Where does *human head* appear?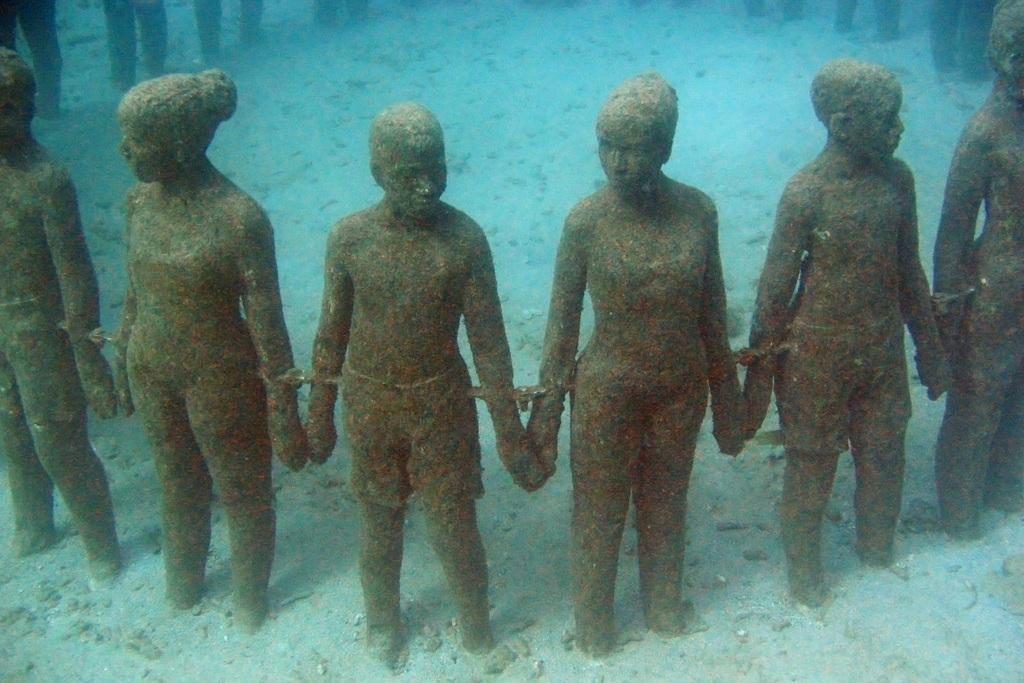
Appears at box(117, 73, 218, 182).
